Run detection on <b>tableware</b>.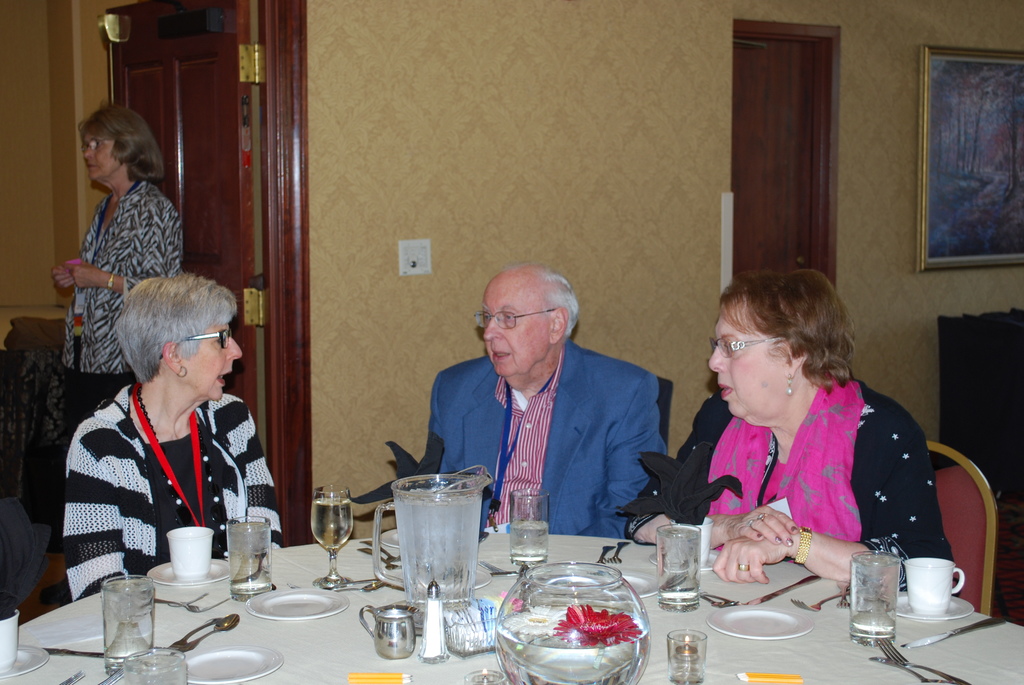
Result: bbox=(596, 545, 612, 561).
